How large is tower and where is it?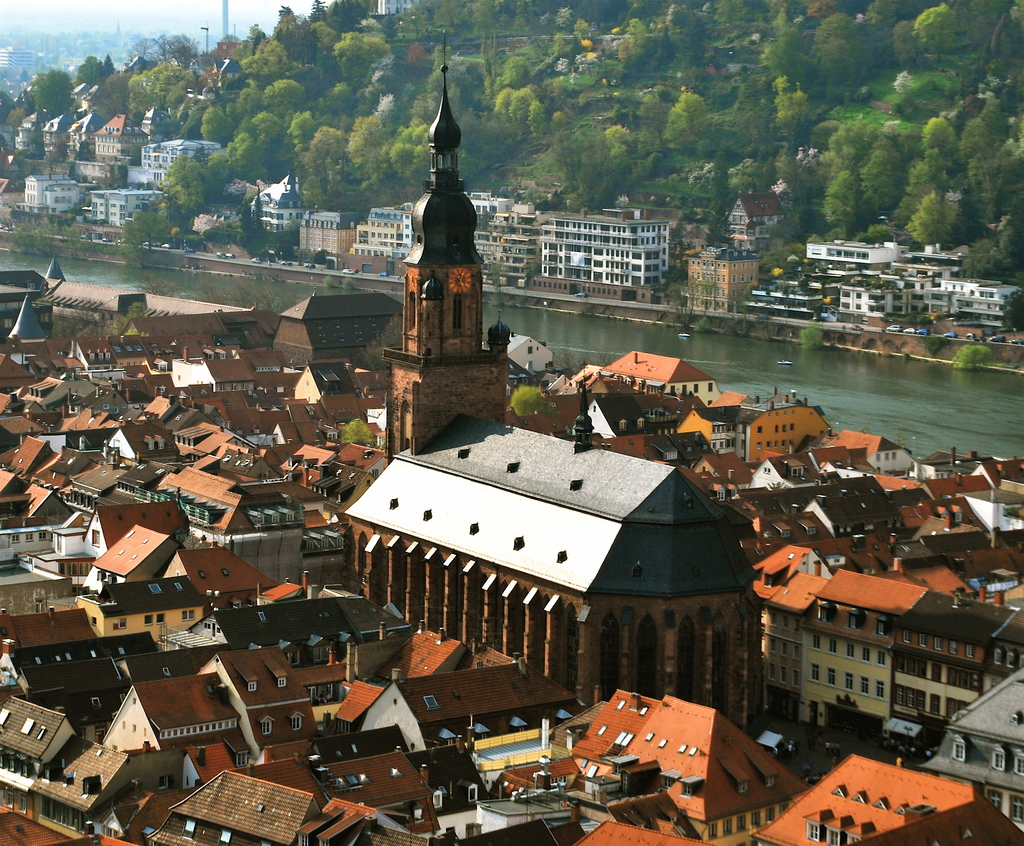
Bounding box: 369, 33, 514, 425.
